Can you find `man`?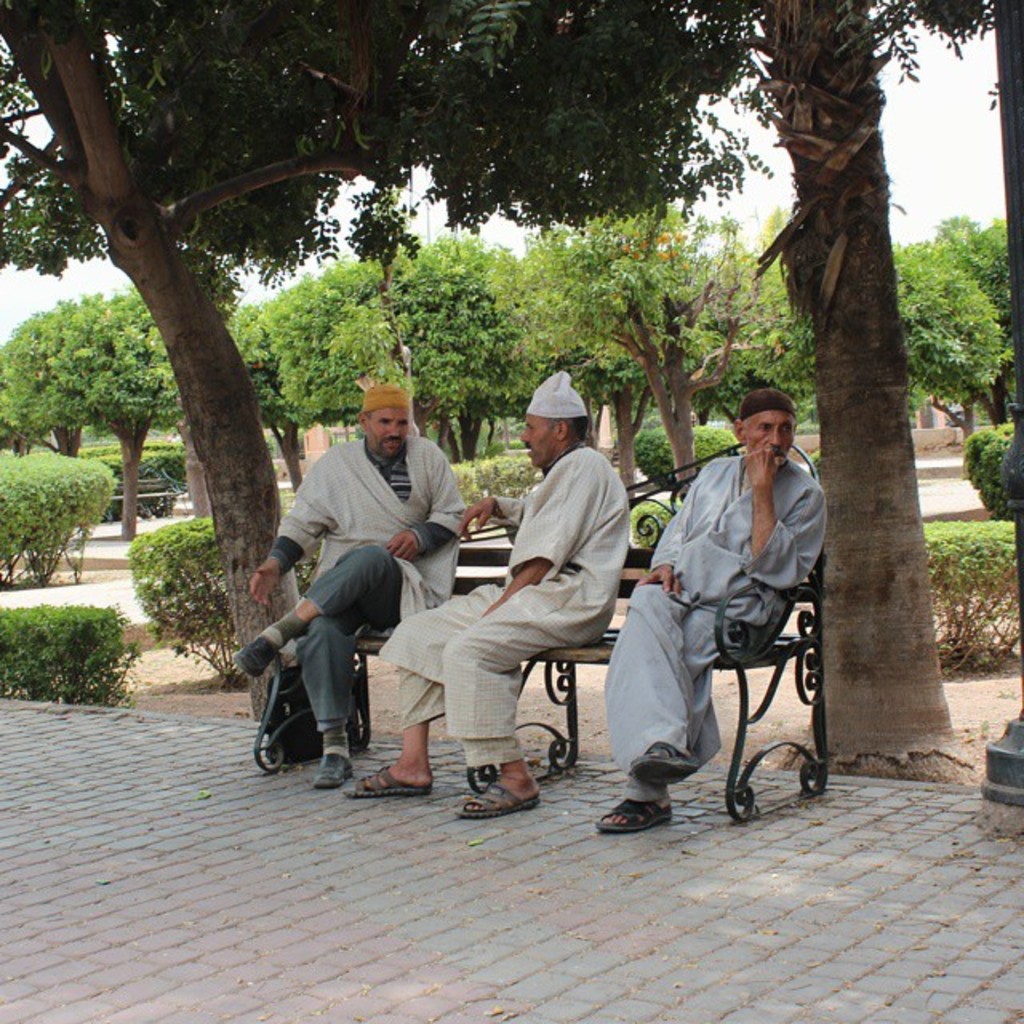
Yes, bounding box: left=347, top=366, right=637, bottom=819.
